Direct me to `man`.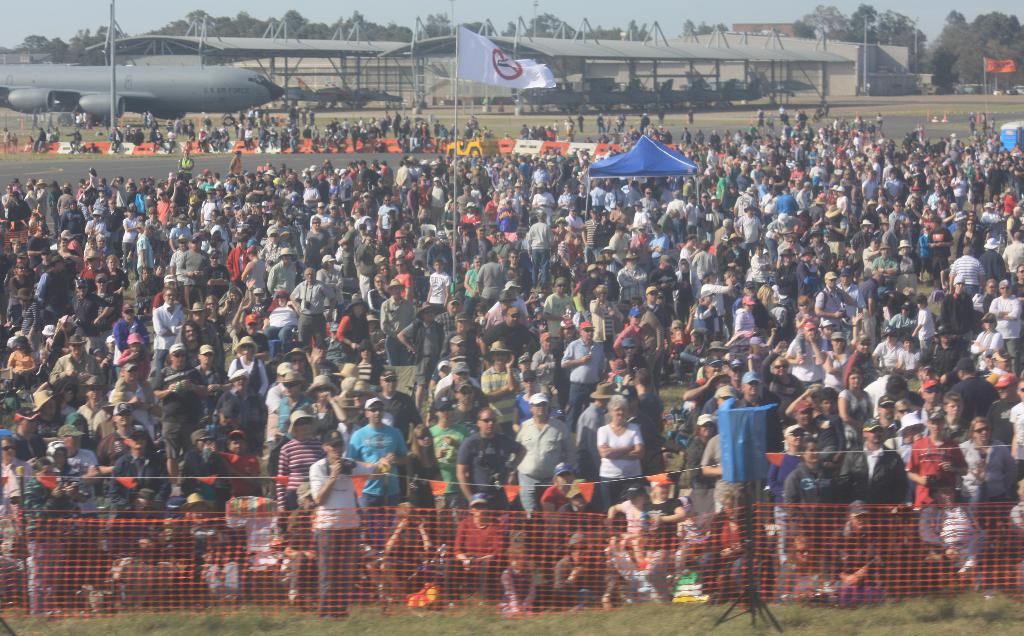
Direction: {"left": 927, "top": 323, "right": 964, "bottom": 392}.
